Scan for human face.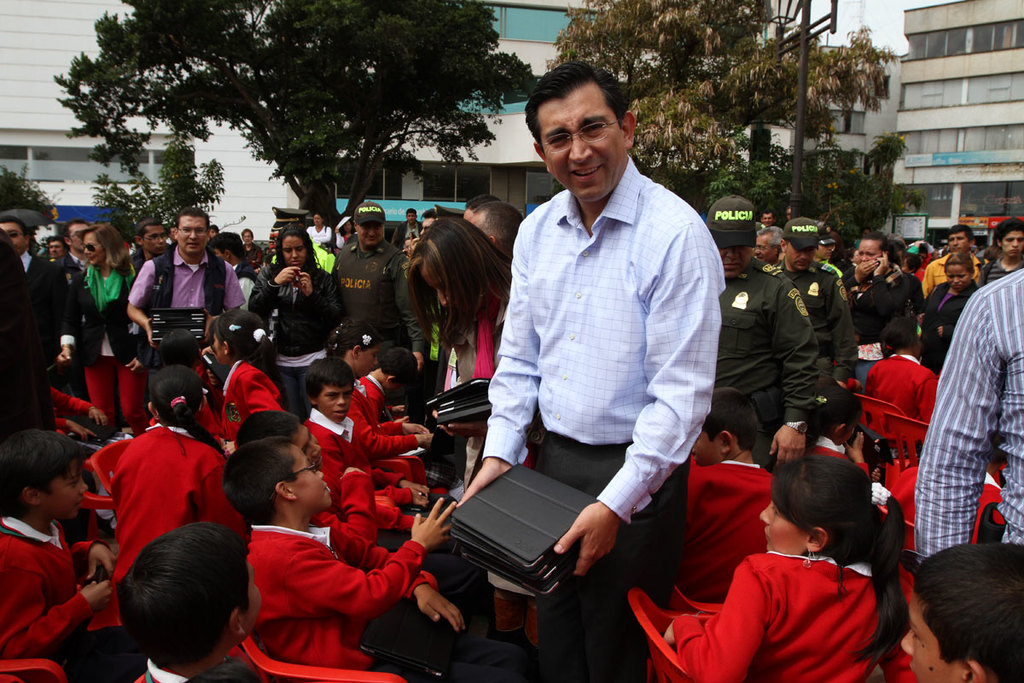
Scan result: 1004/234/1023/257.
